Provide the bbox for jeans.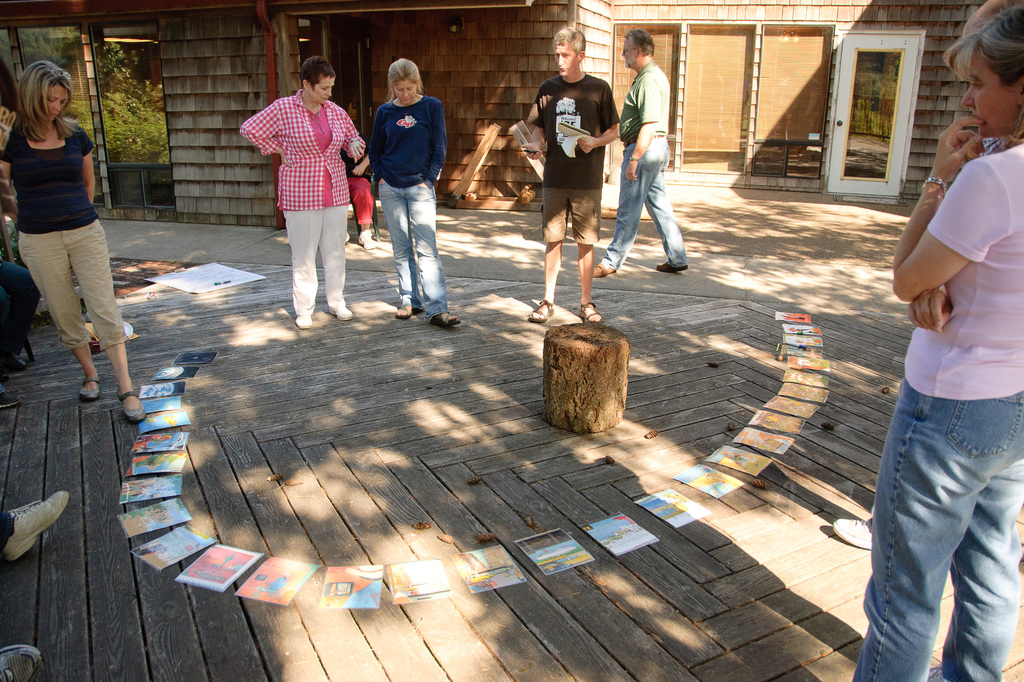
599, 132, 696, 286.
